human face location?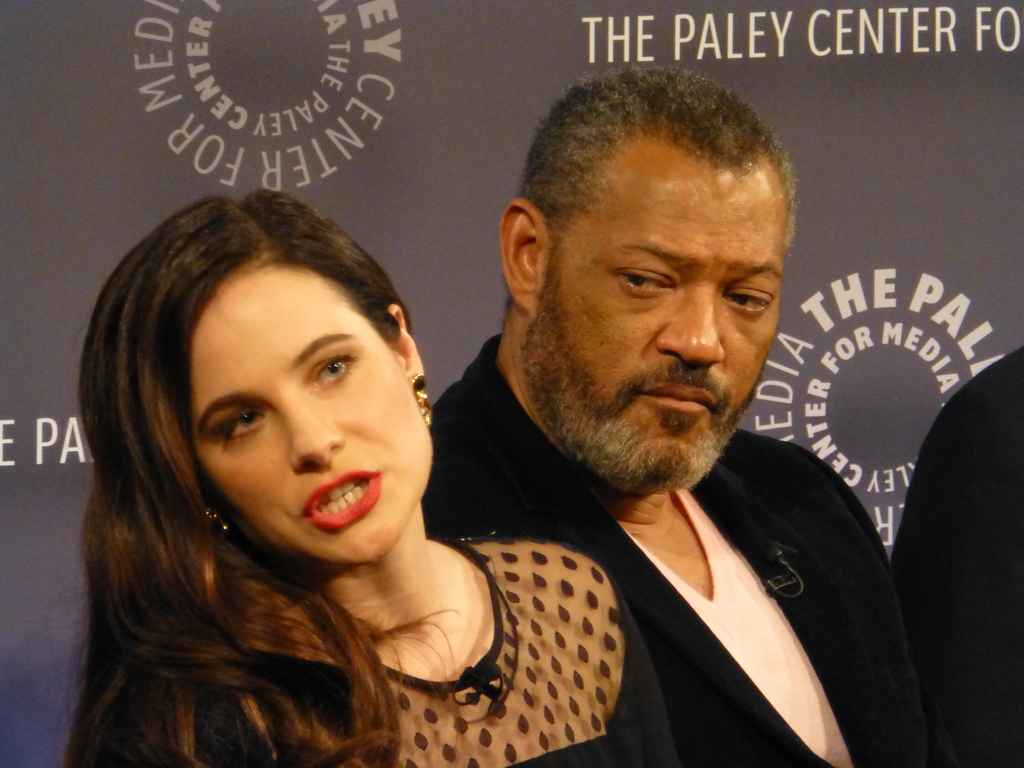
{"x1": 534, "y1": 162, "x2": 778, "y2": 484}
